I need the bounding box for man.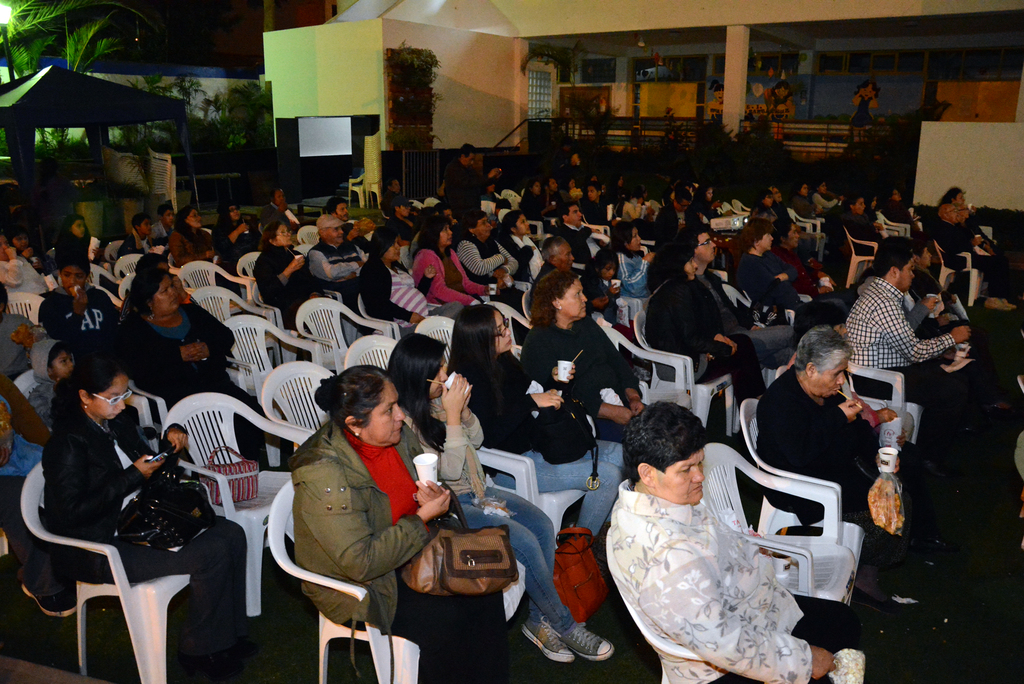
Here it is: x1=323, y1=192, x2=374, y2=254.
